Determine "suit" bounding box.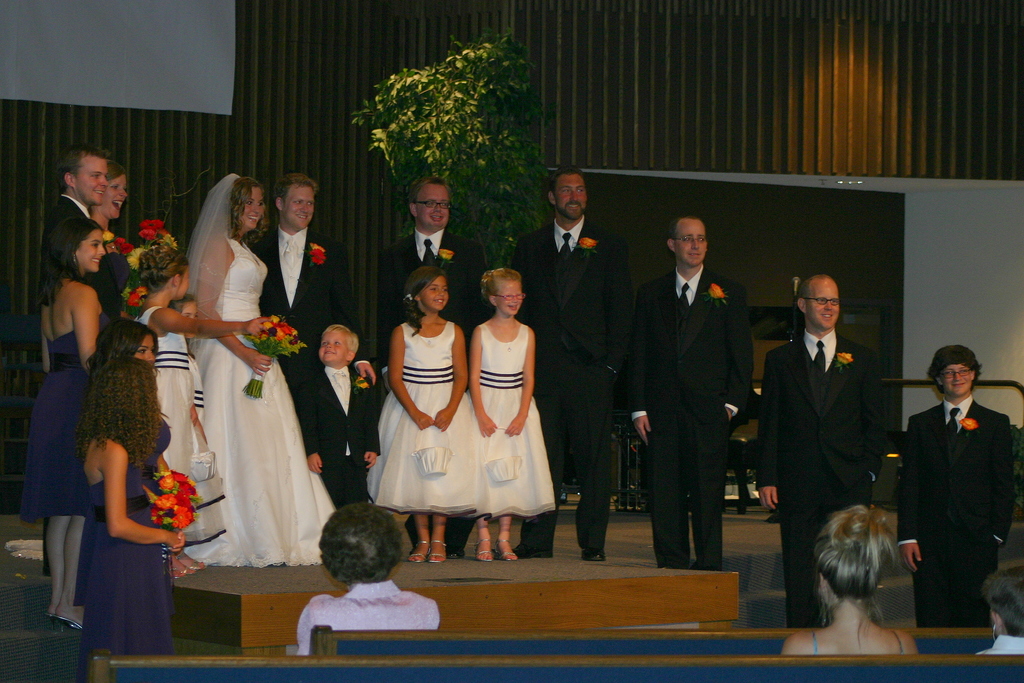
Determined: locate(898, 397, 1016, 629).
